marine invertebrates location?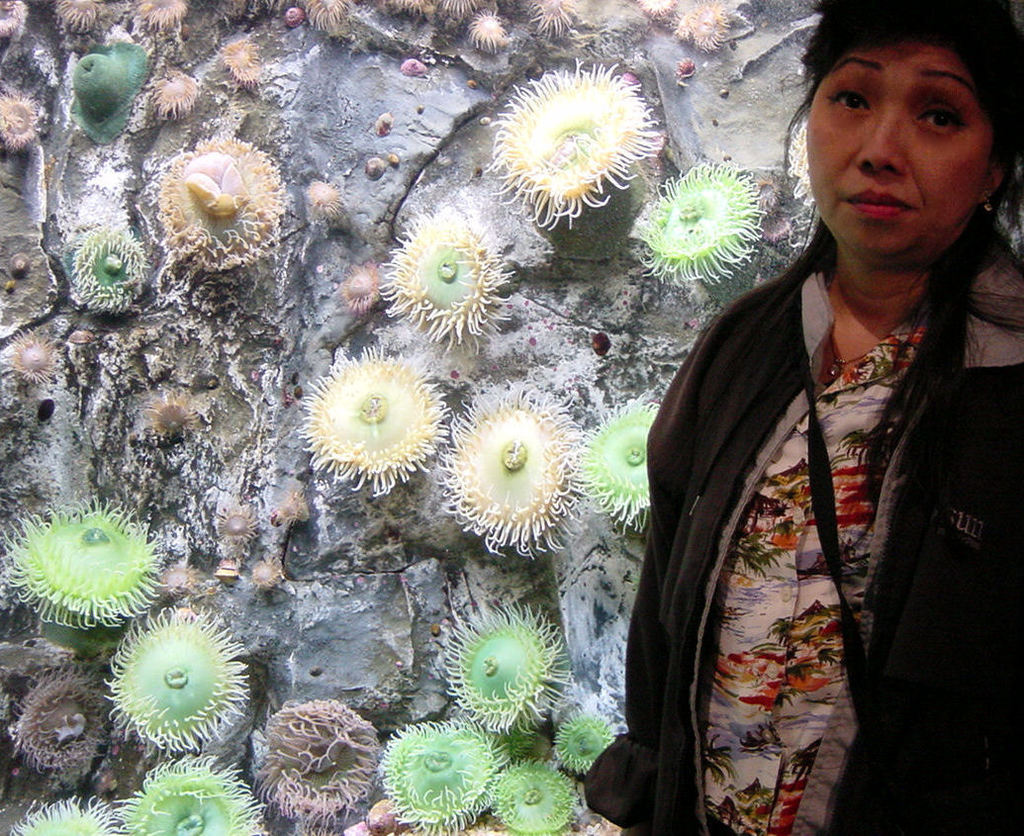
x1=140, y1=380, x2=202, y2=442
